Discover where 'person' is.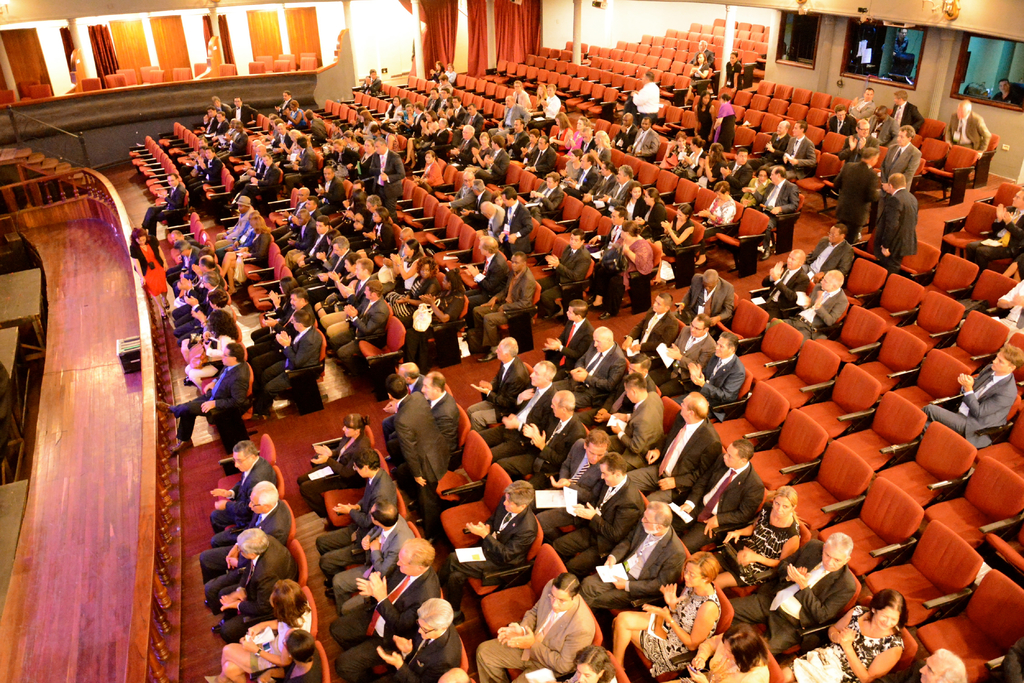
Discovered at pyautogui.locateOnScreen(173, 291, 206, 339).
